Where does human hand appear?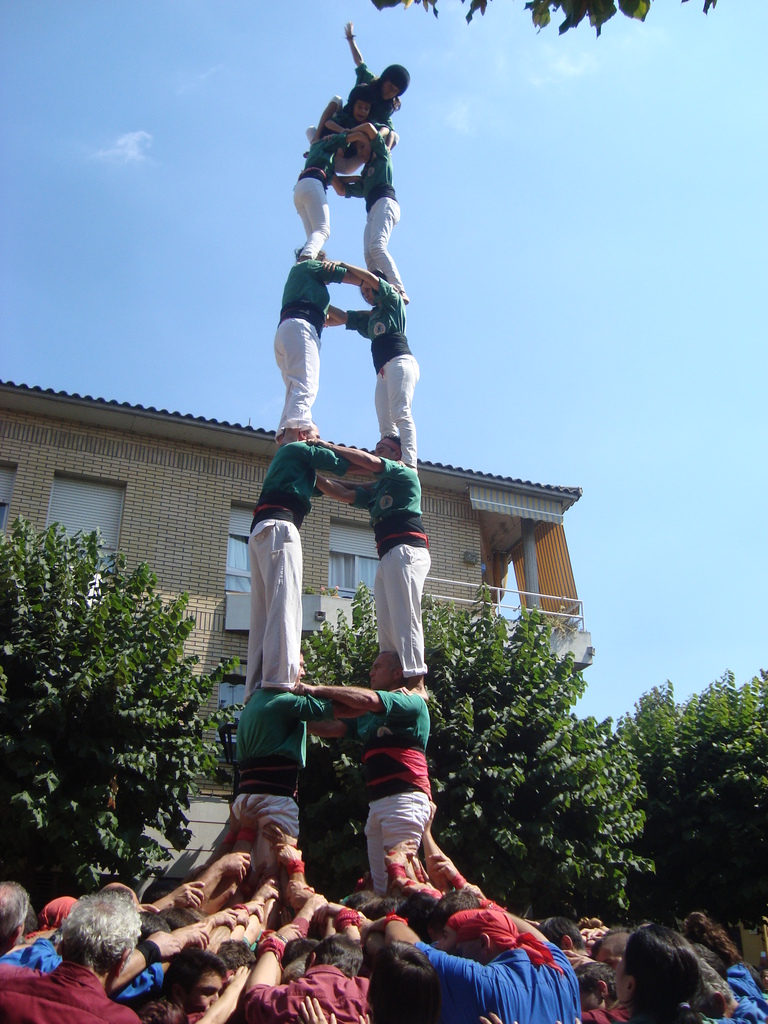
Appears at select_region(291, 676, 315, 698).
